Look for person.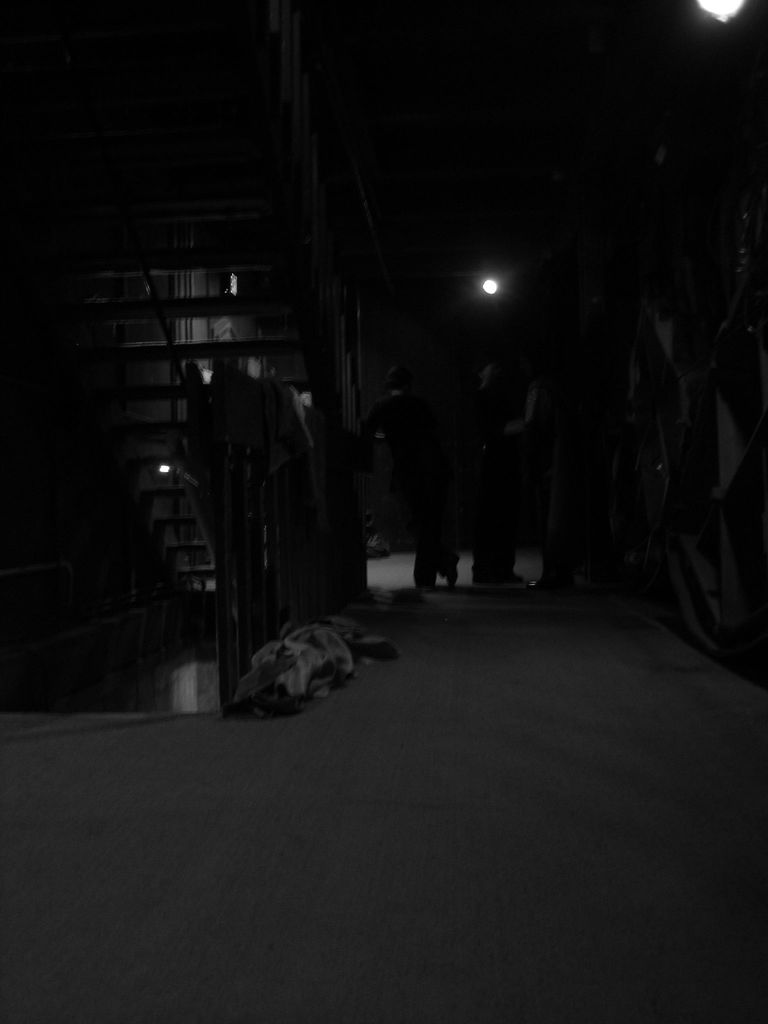
Found: rect(362, 367, 458, 589).
